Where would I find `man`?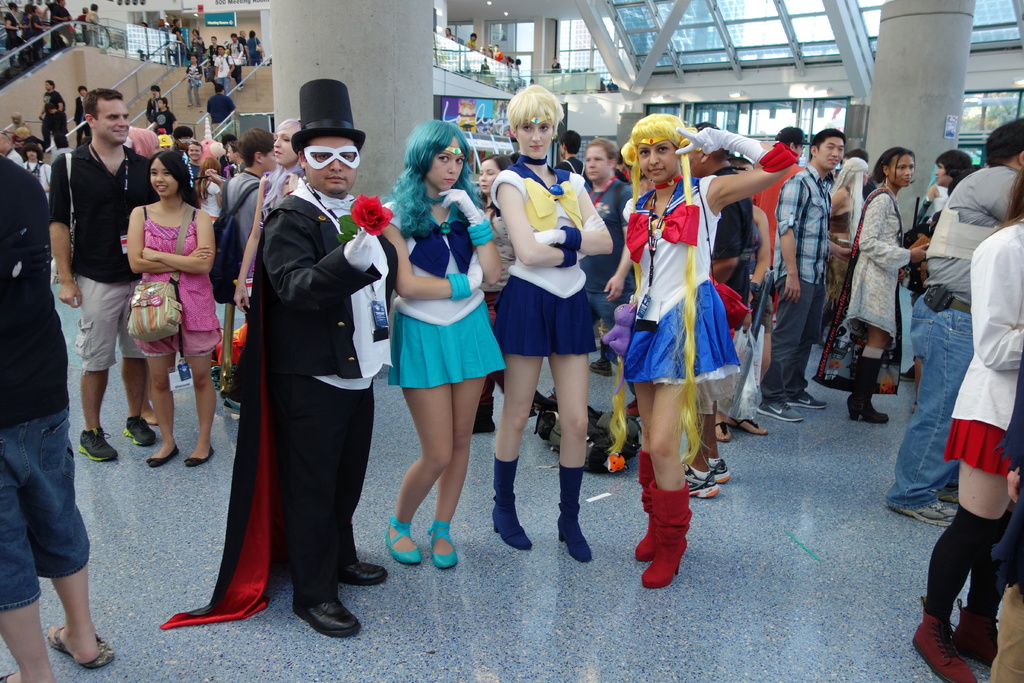
At (72,78,97,157).
